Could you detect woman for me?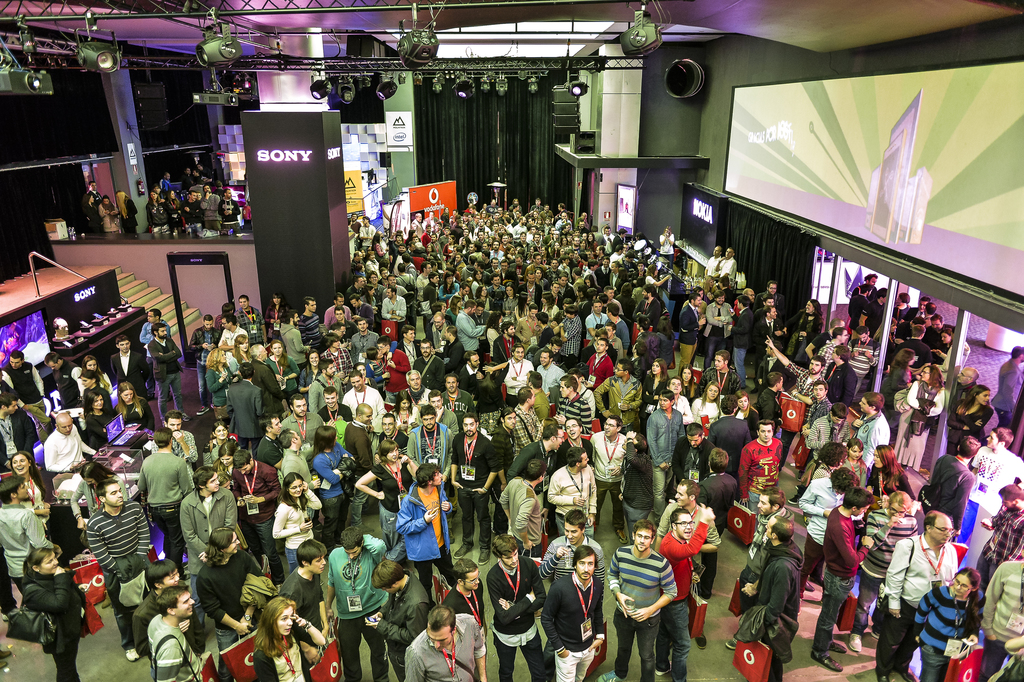
Detection result: pyautogui.locateOnScreen(485, 313, 501, 357).
